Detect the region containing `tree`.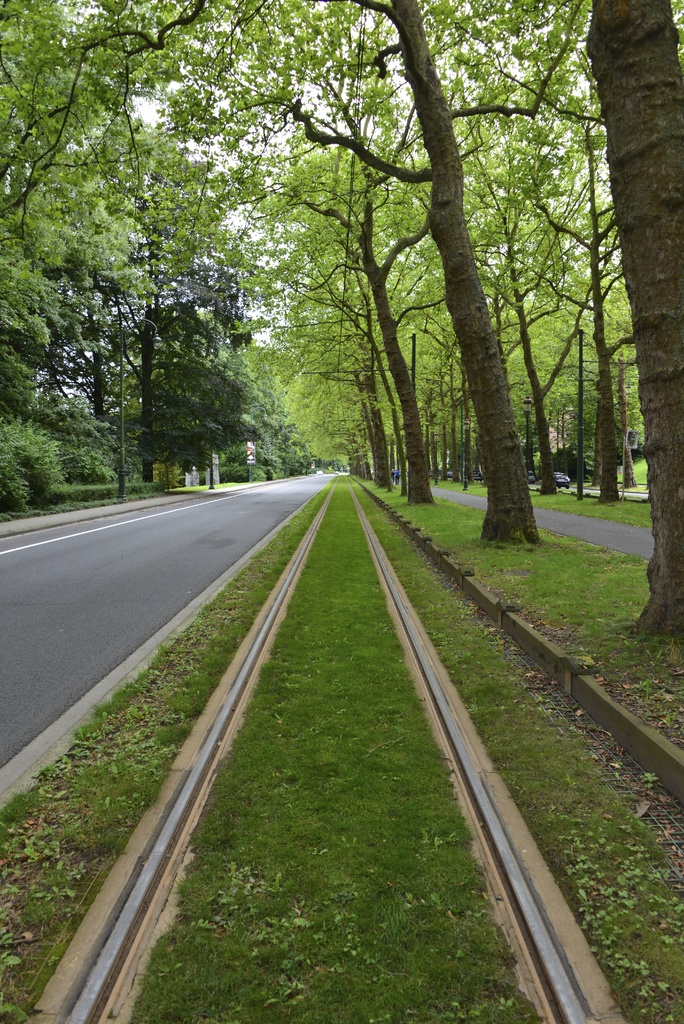
{"x1": 583, "y1": 0, "x2": 683, "y2": 644}.
